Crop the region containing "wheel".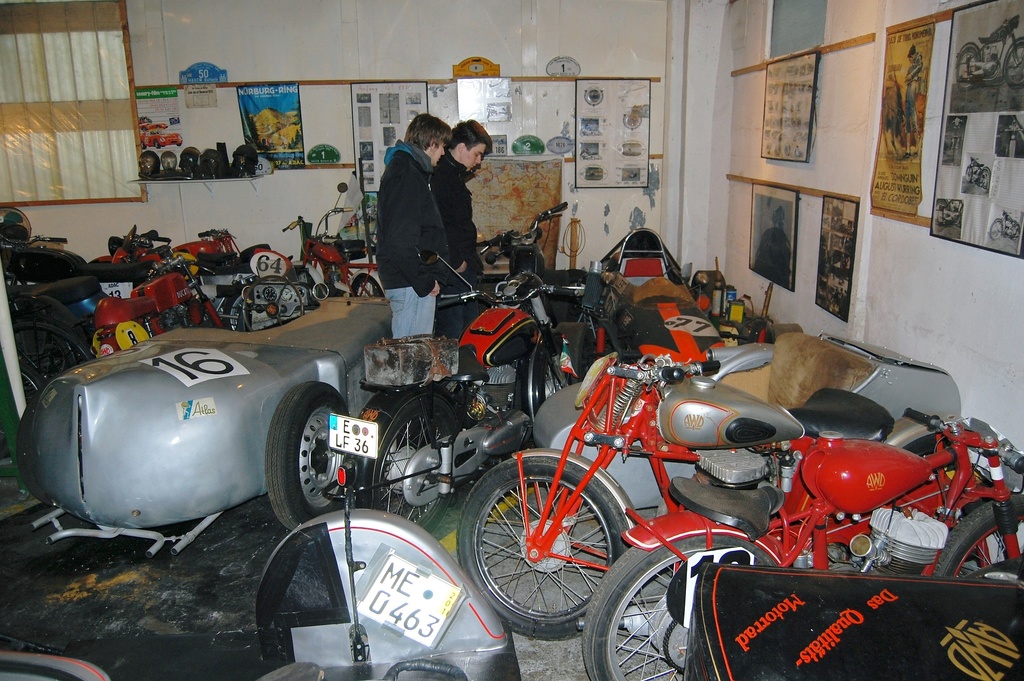
Crop region: crop(227, 286, 250, 332).
